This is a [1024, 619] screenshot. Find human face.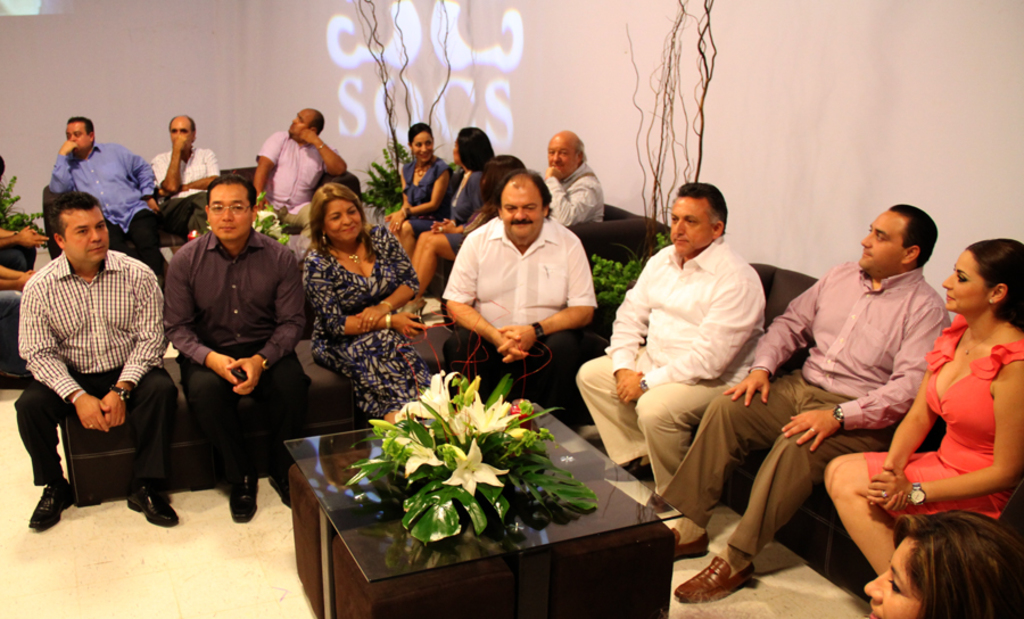
Bounding box: locate(452, 135, 456, 163).
